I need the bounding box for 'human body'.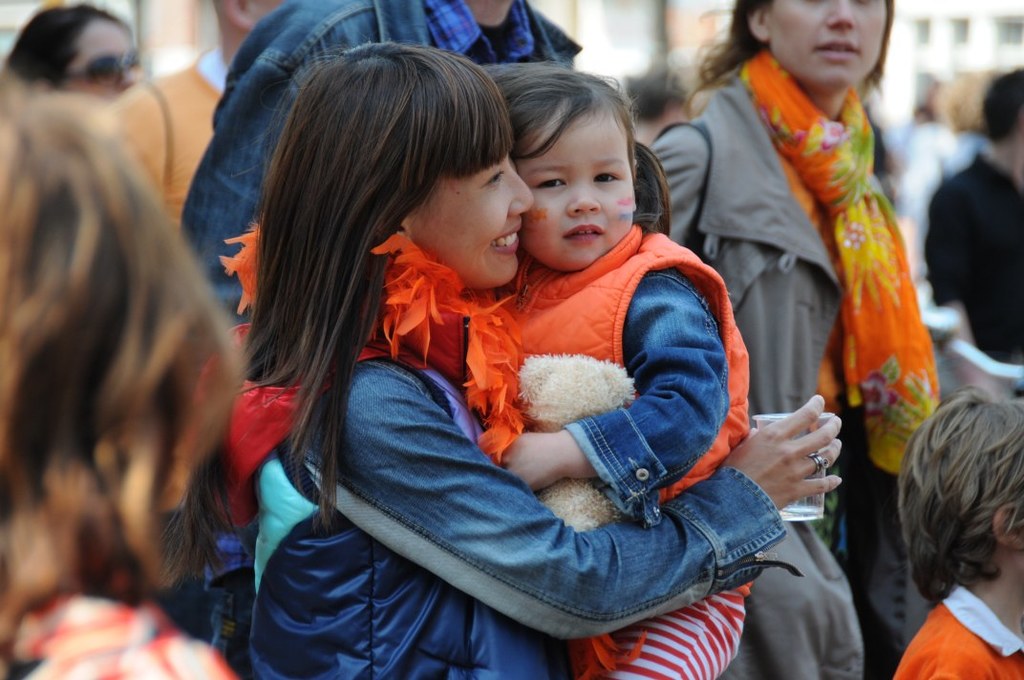
Here it is: select_region(107, 41, 236, 218).
